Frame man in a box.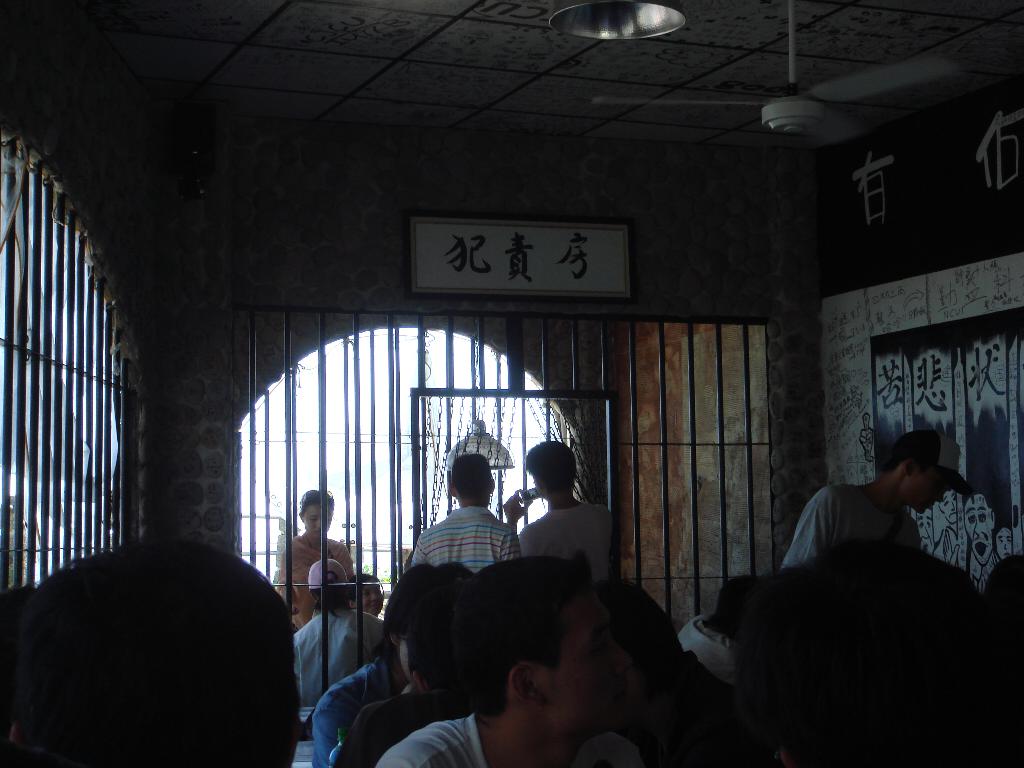
region(408, 454, 521, 569).
